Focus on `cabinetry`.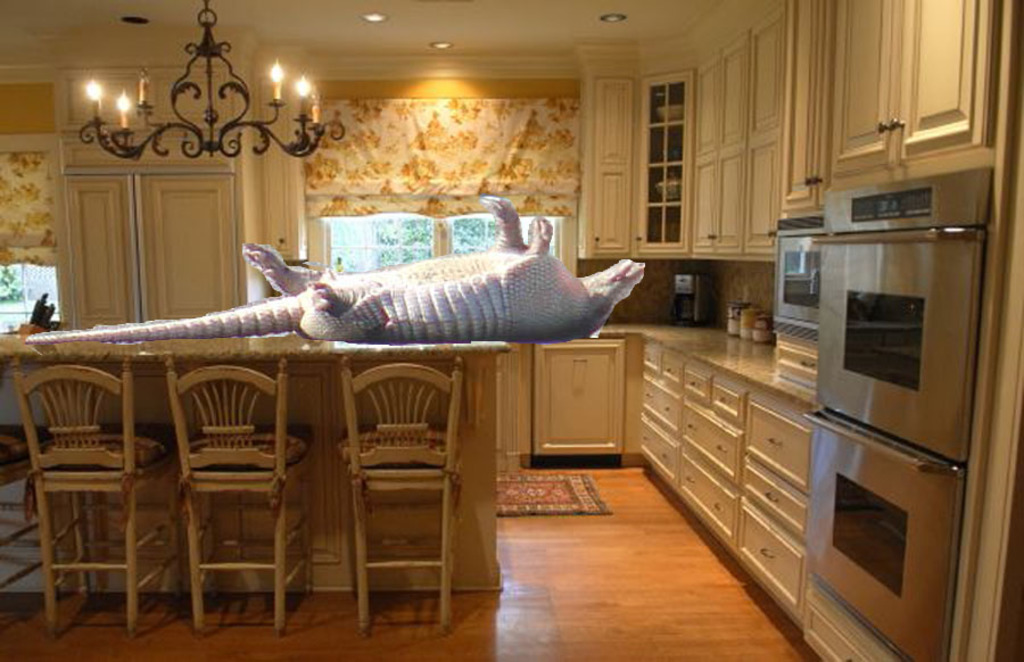
Focused at (x1=571, y1=0, x2=812, y2=265).
